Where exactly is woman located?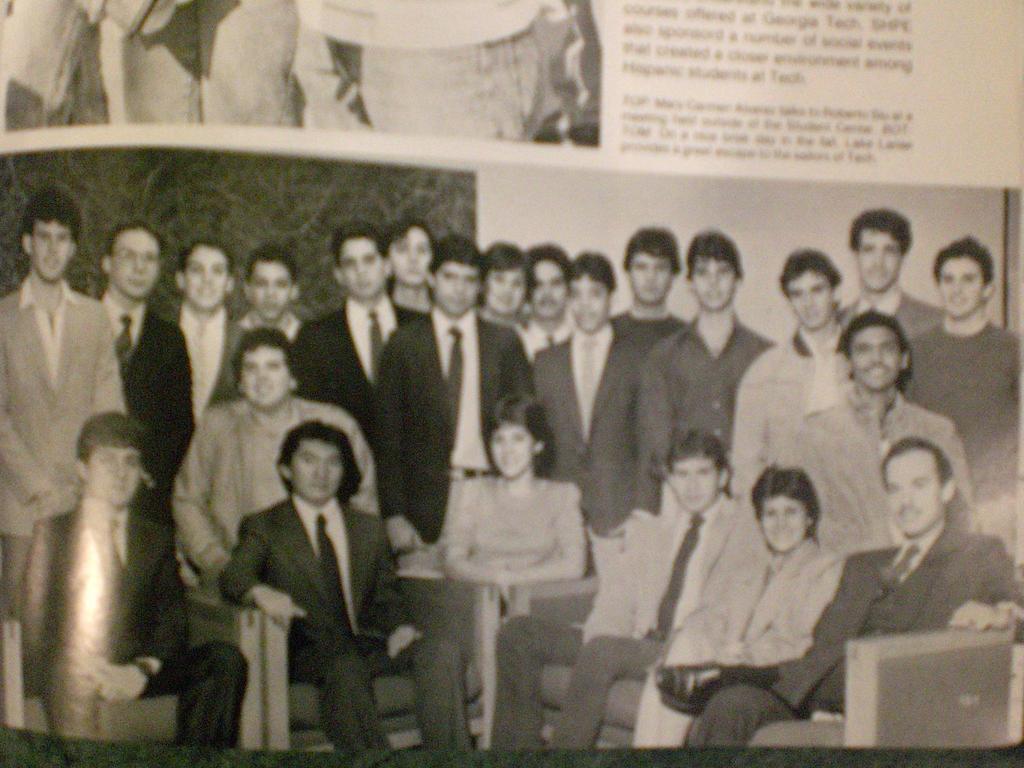
Its bounding box is <bbox>440, 396, 586, 584</bbox>.
